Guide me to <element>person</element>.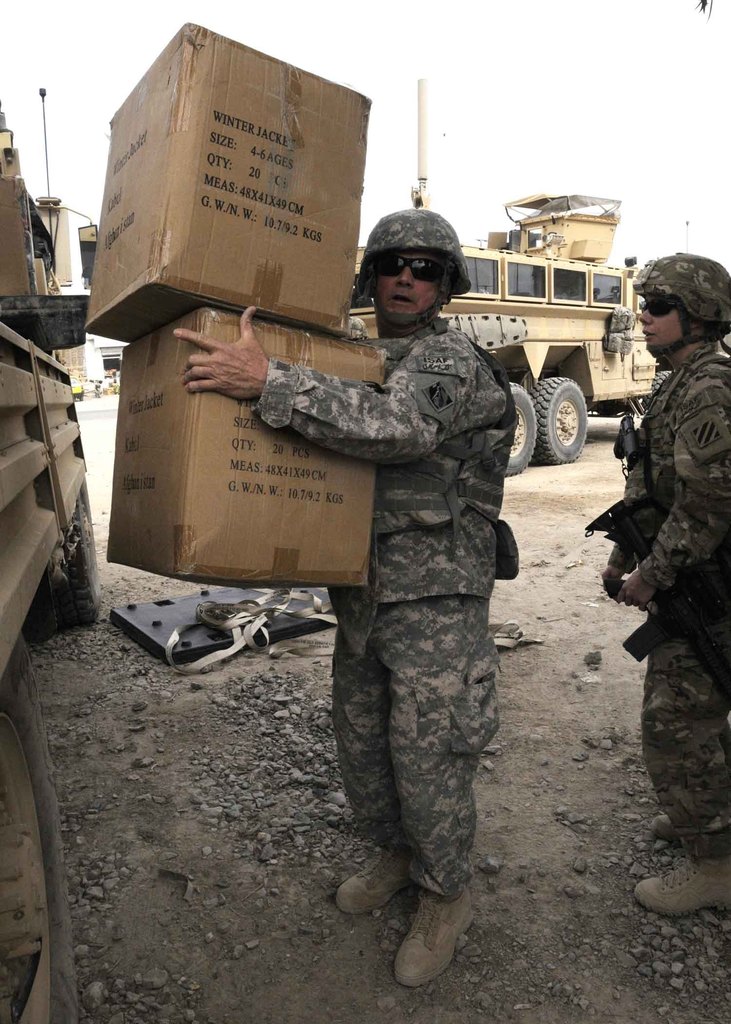
Guidance: [578, 250, 730, 925].
